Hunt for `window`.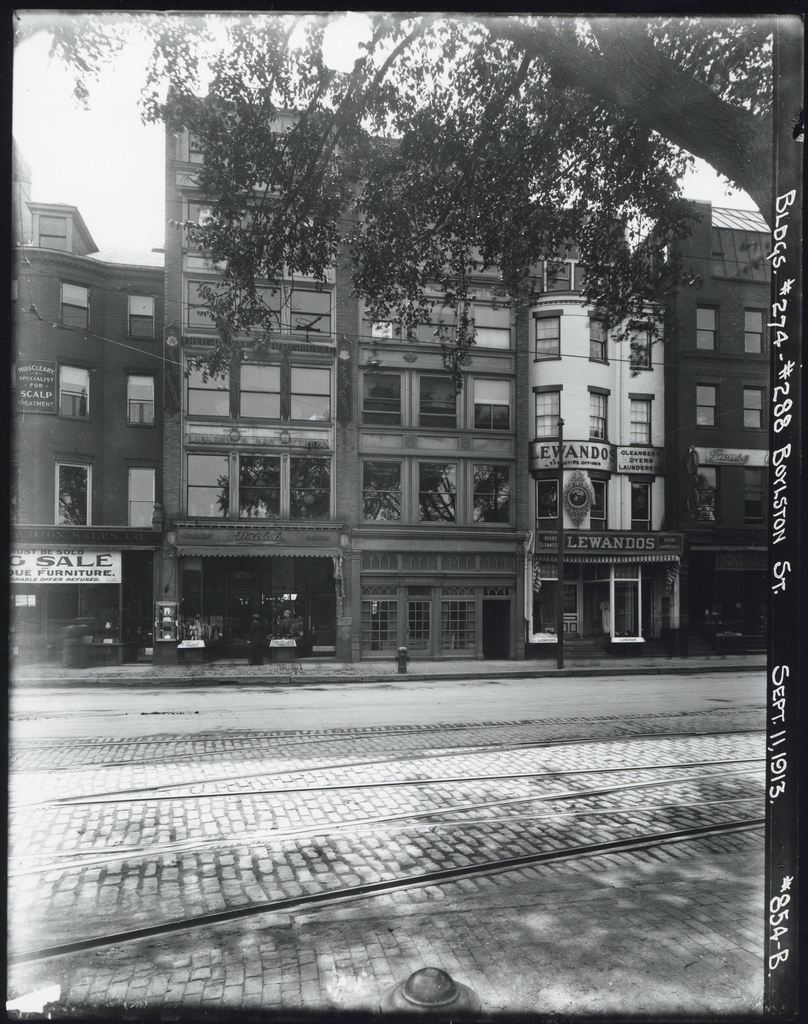
Hunted down at region(284, 287, 338, 349).
